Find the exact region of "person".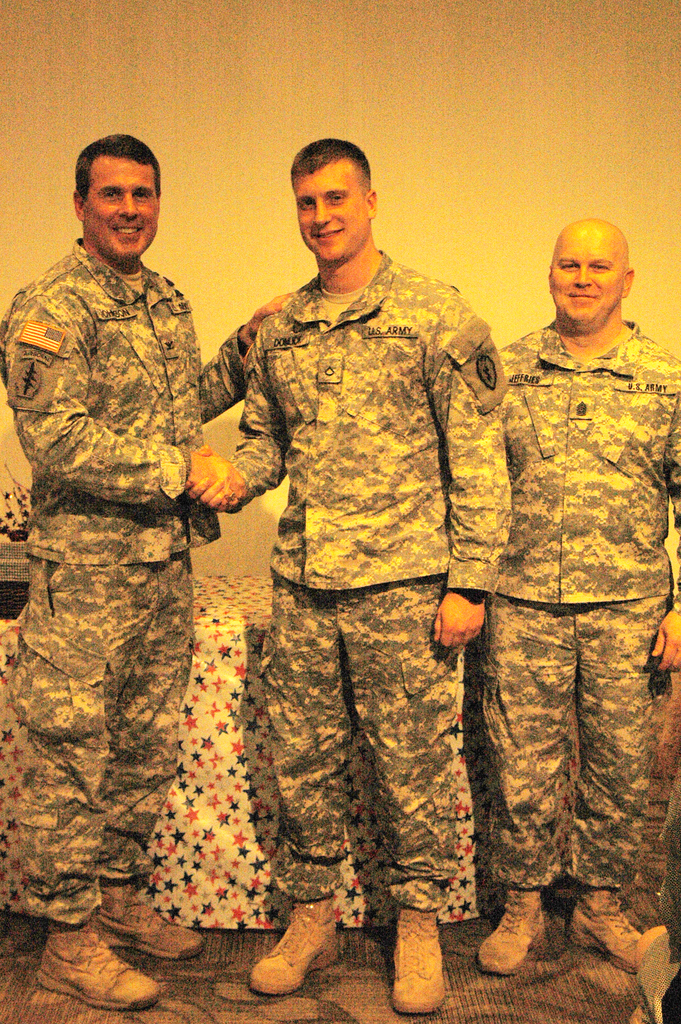
Exact region: <region>479, 211, 680, 974</region>.
